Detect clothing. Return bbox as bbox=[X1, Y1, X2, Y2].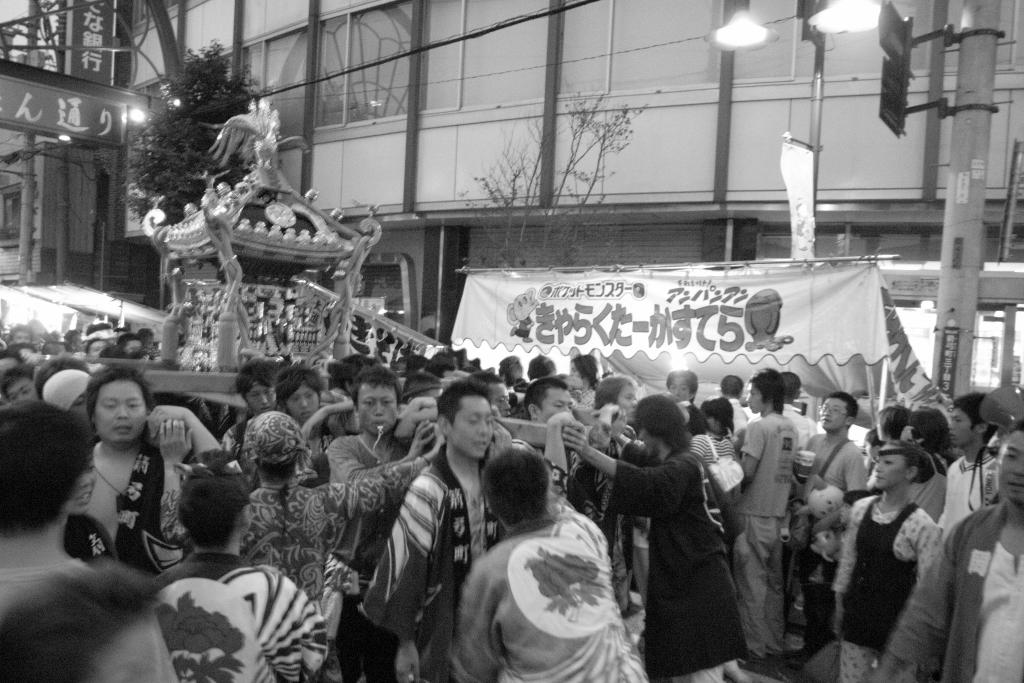
bbox=[881, 494, 1023, 682].
